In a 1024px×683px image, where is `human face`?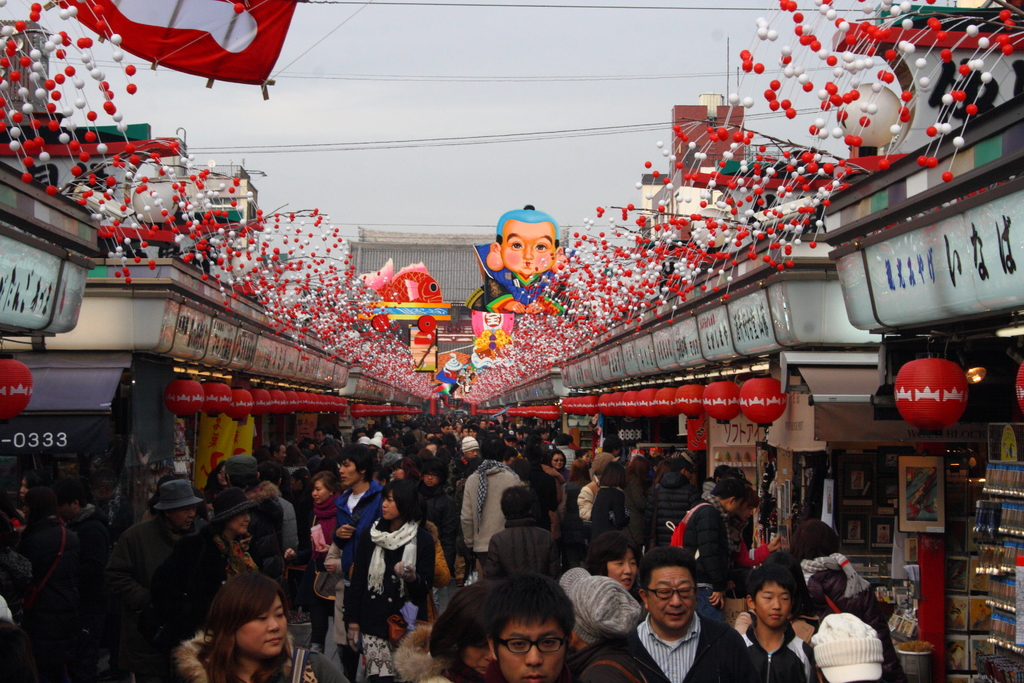
{"left": 341, "top": 465, "right": 366, "bottom": 488}.
